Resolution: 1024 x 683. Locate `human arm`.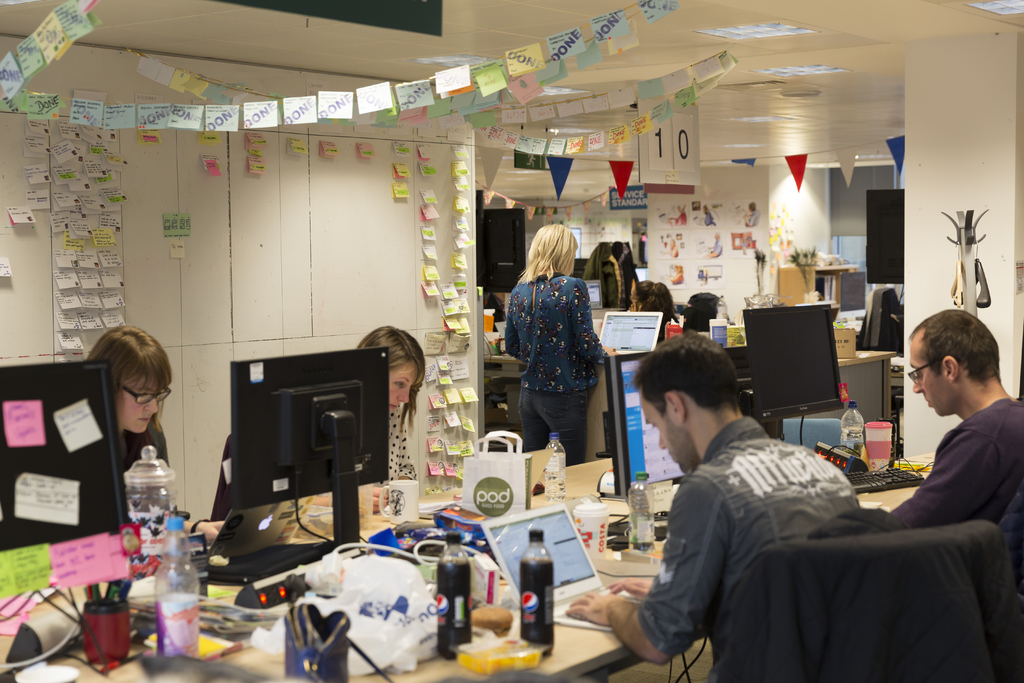
bbox=(605, 575, 657, 598).
